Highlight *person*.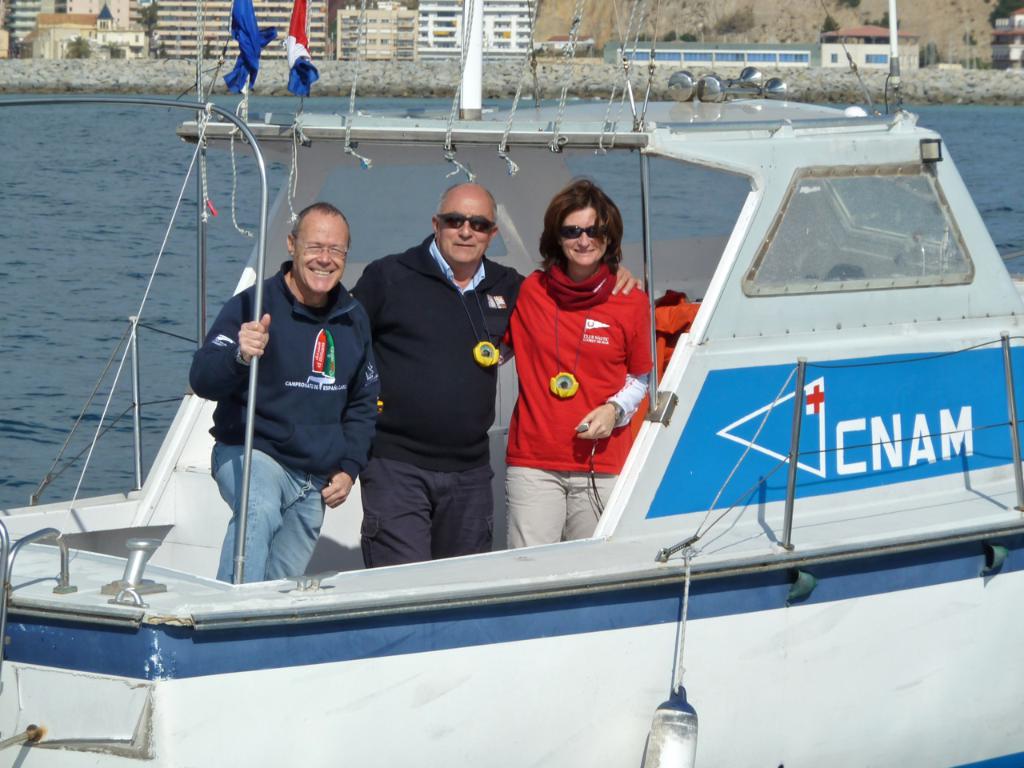
Highlighted region: (186, 196, 390, 578).
